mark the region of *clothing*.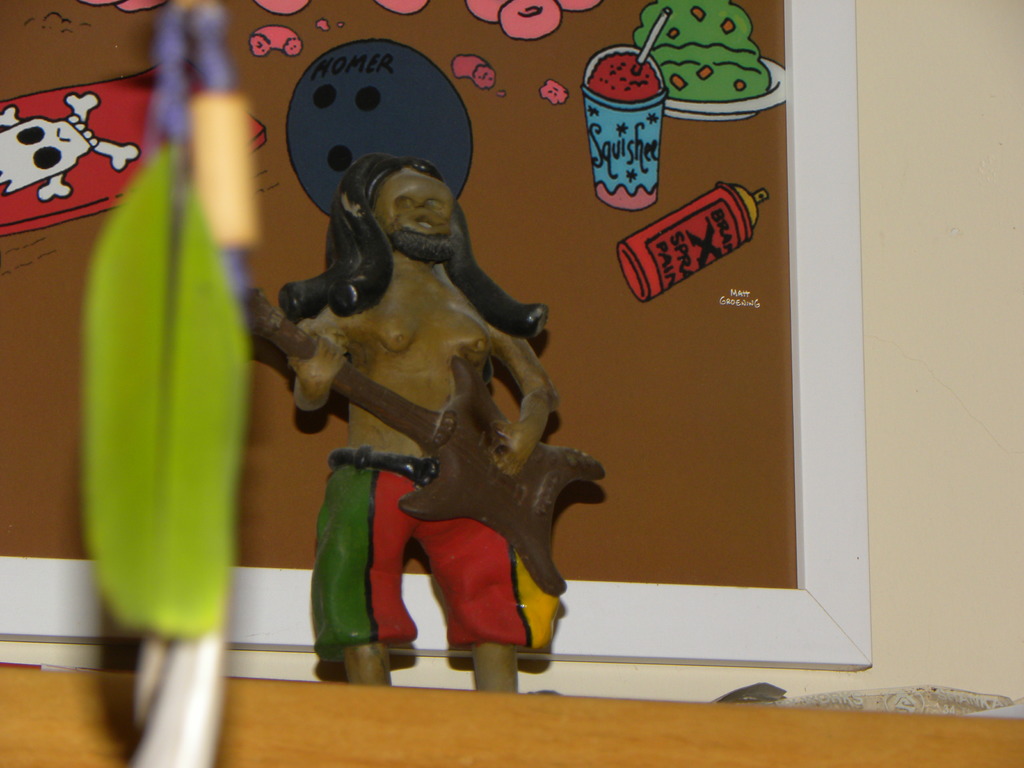
Region: <box>308,446,563,658</box>.
